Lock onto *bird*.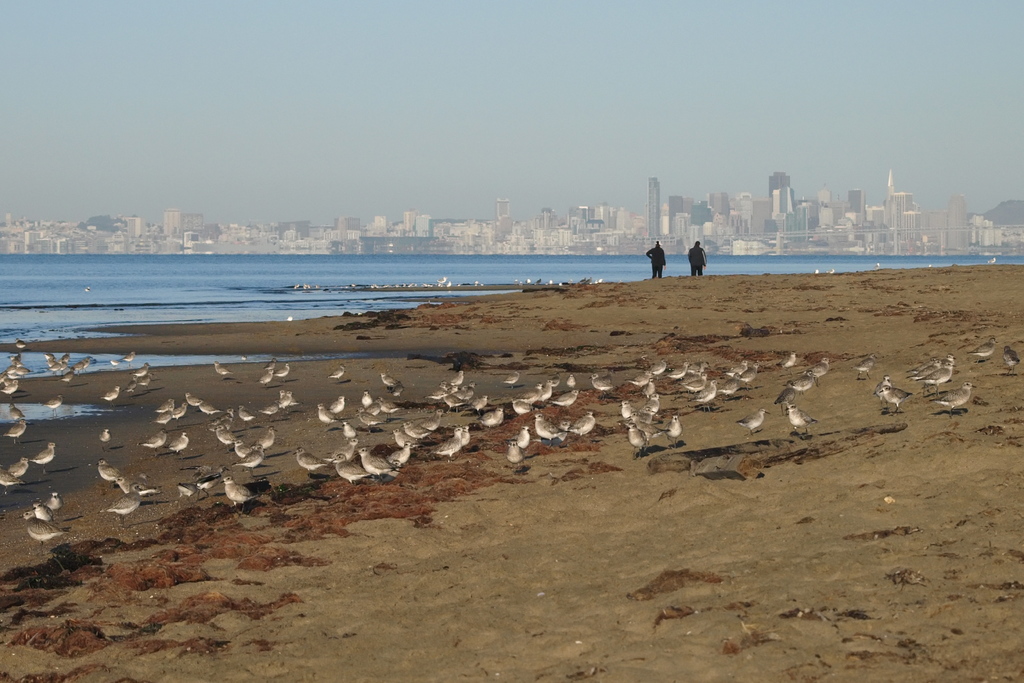
Locked: bbox=(938, 383, 975, 422).
